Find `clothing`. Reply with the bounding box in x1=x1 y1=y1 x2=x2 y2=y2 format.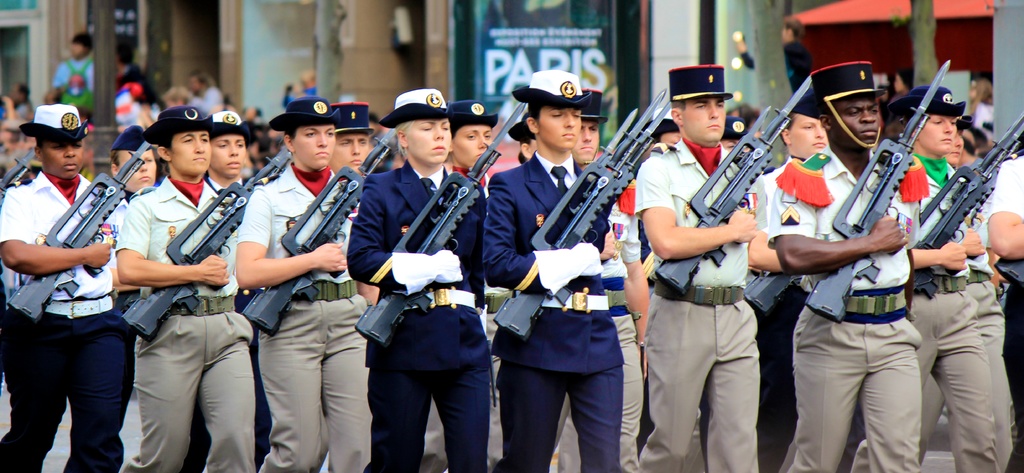
x1=15 y1=142 x2=129 y2=442.
